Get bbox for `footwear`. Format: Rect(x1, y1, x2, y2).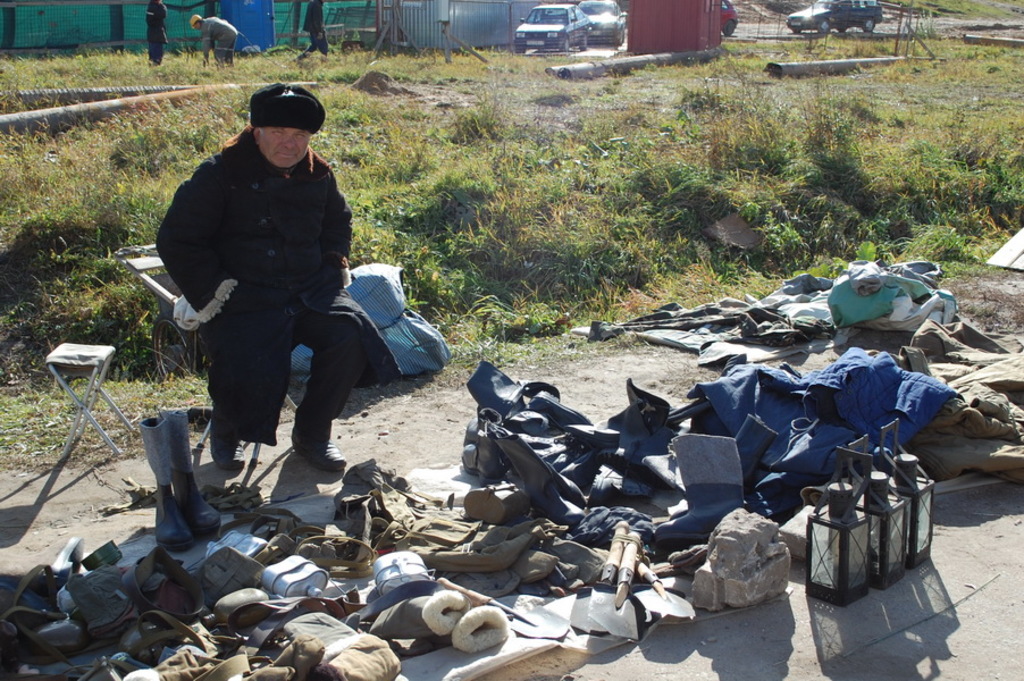
Rect(488, 431, 587, 527).
